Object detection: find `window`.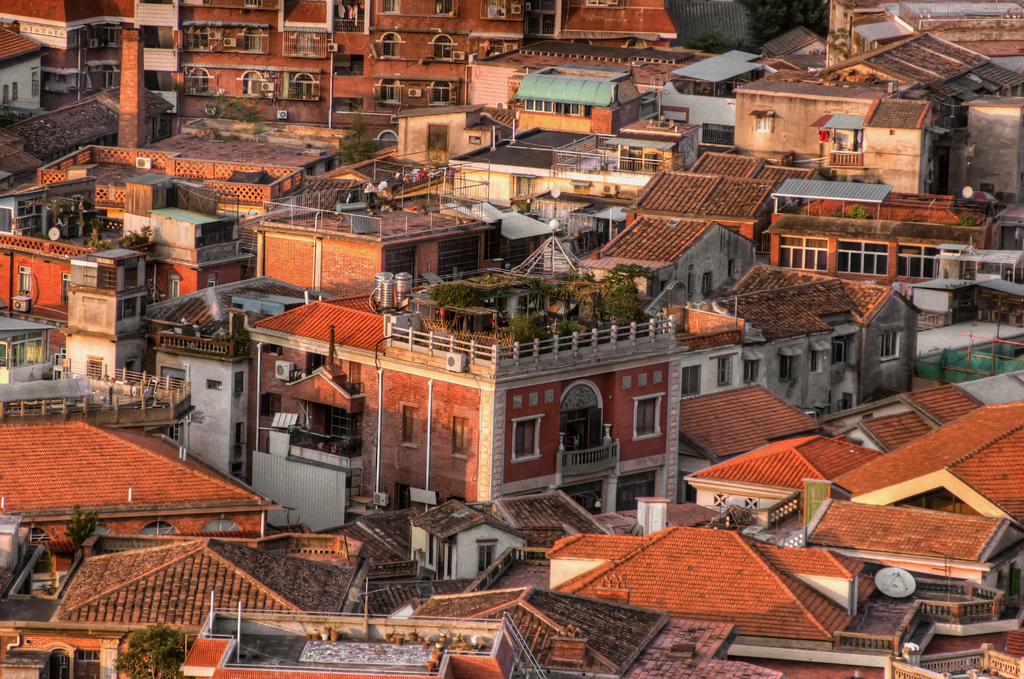
[509,417,545,457].
